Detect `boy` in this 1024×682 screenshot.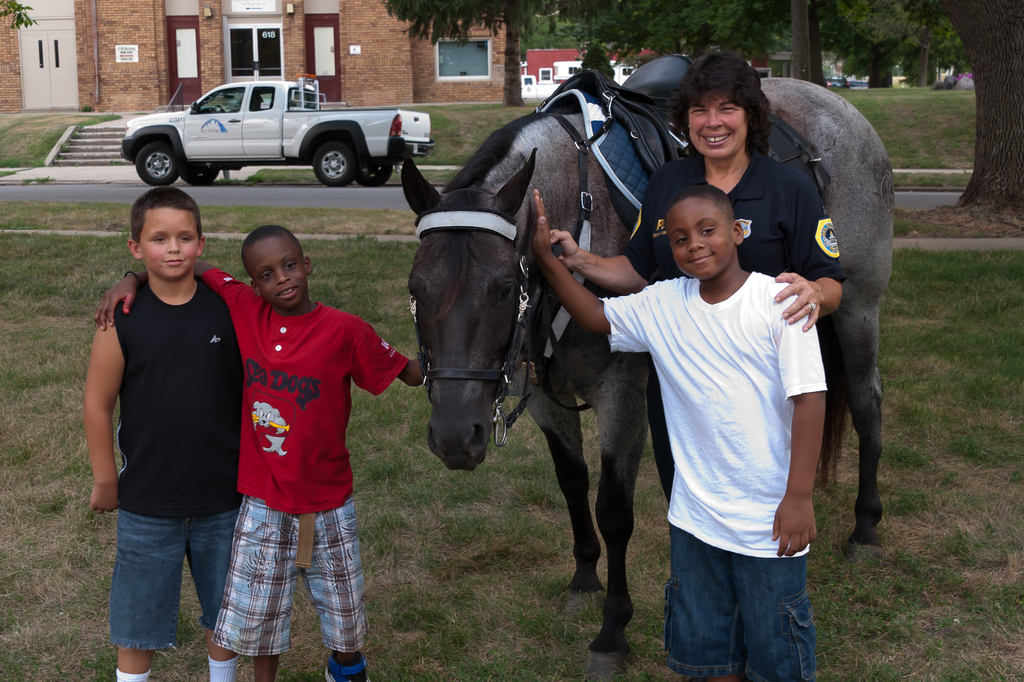
Detection: left=536, top=180, right=826, bottom=681.
